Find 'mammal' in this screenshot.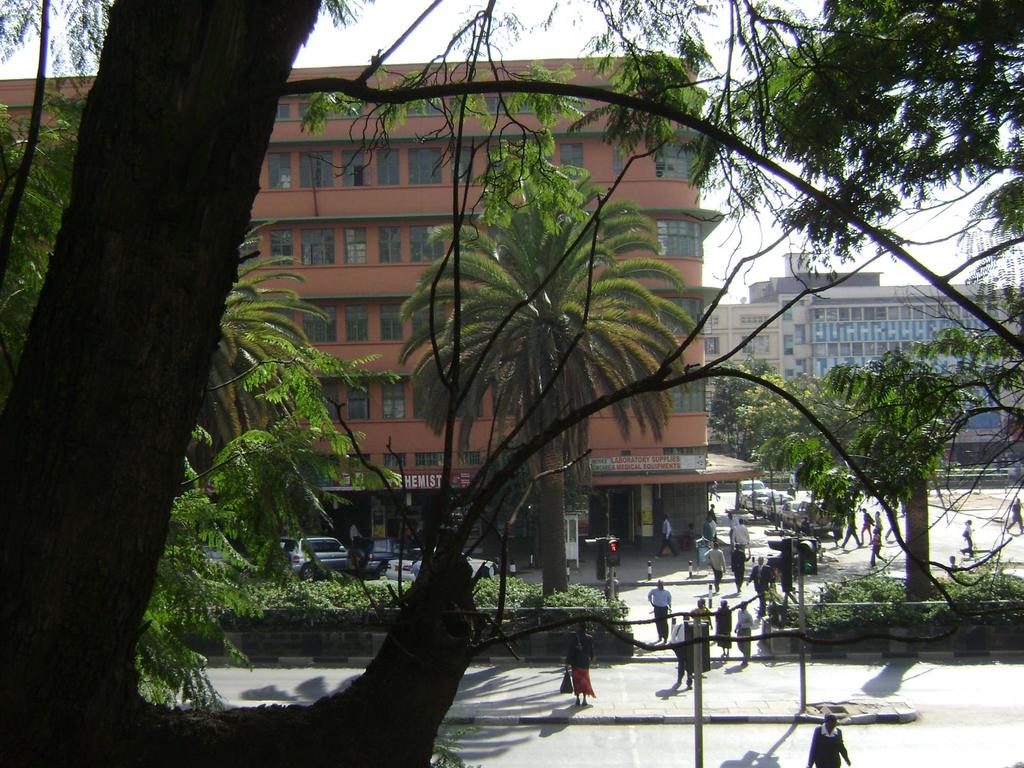
The bounding box for 'mammal' is Rect(1009, 499, 1023, 532).
